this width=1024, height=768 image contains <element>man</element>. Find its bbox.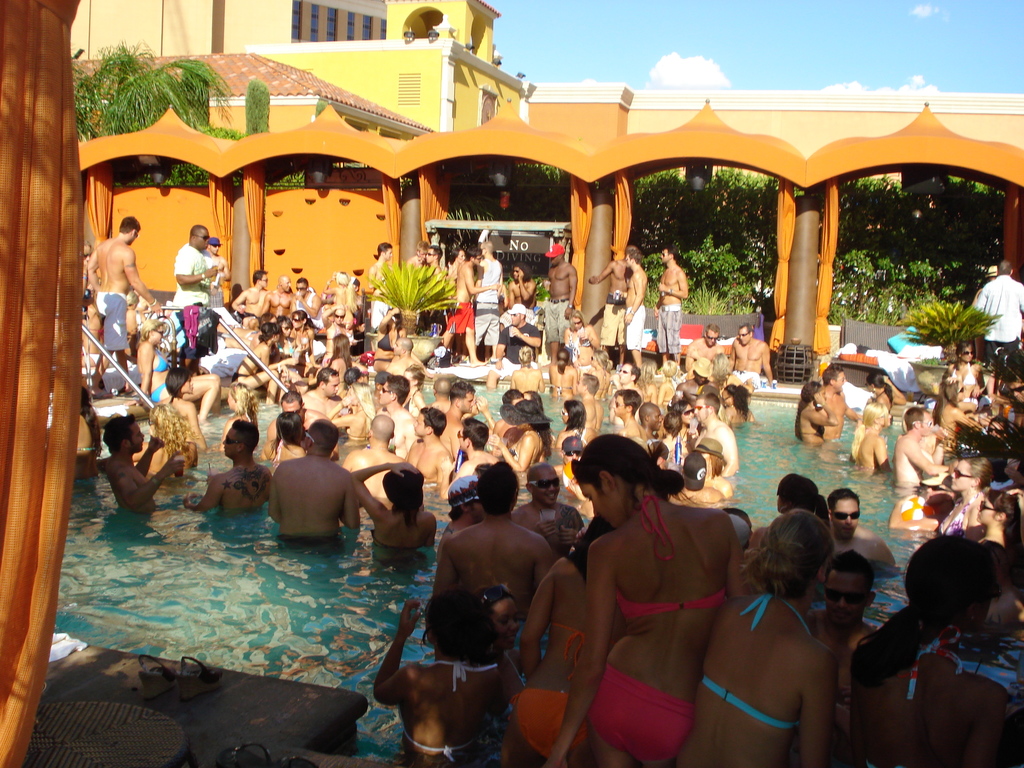
region(257, 388, 341, 463).
